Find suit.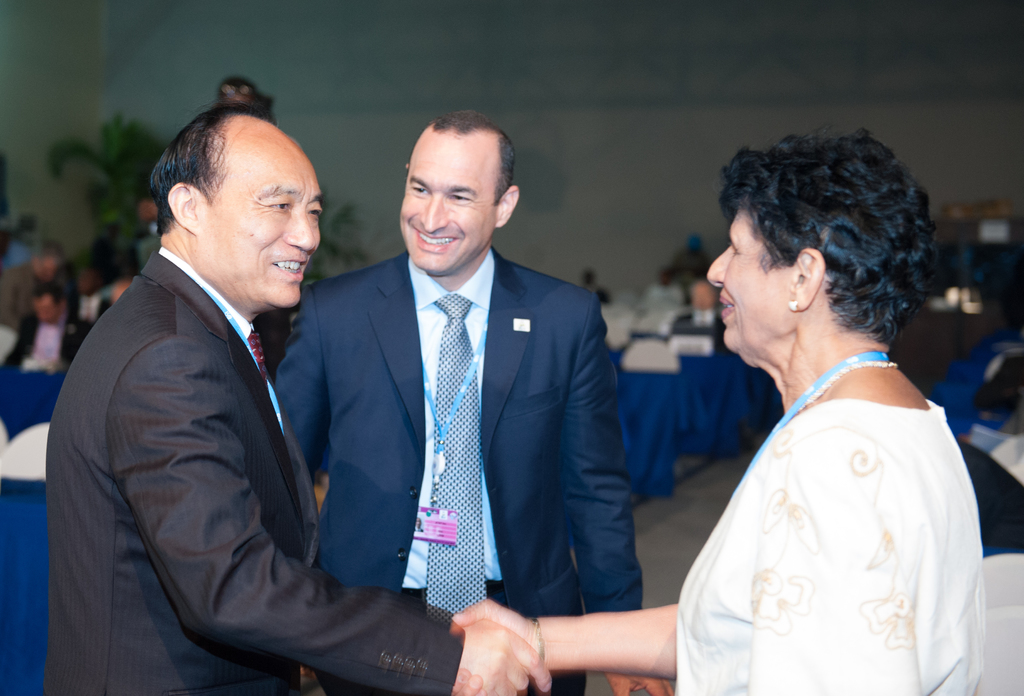
detection(69, 296, 106, 324).
